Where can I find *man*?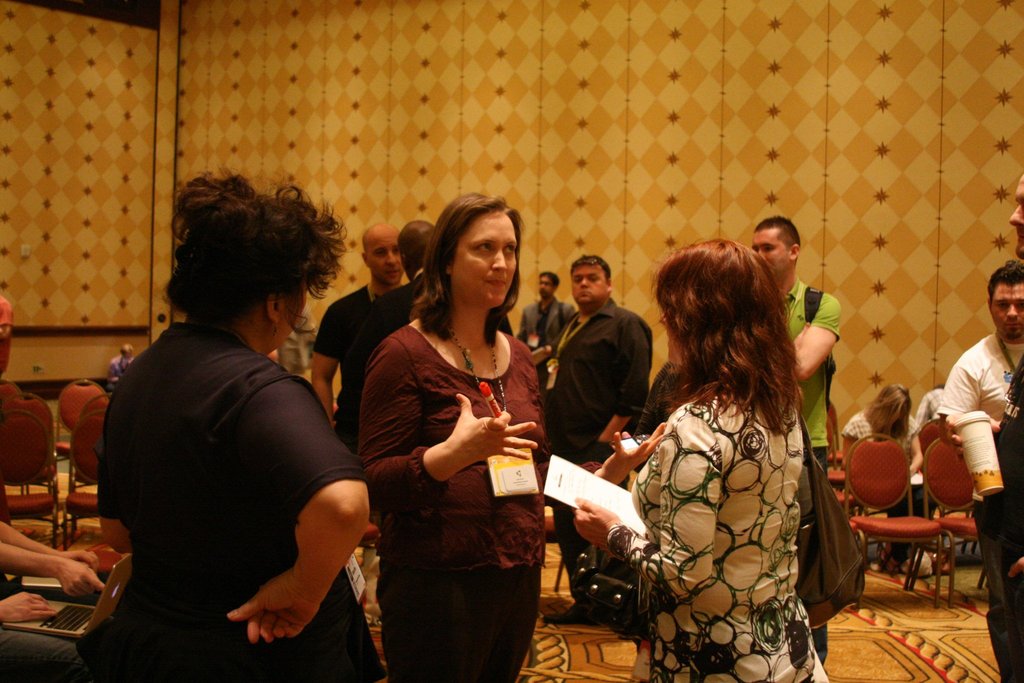
You can find it at 518/269/575/354.
